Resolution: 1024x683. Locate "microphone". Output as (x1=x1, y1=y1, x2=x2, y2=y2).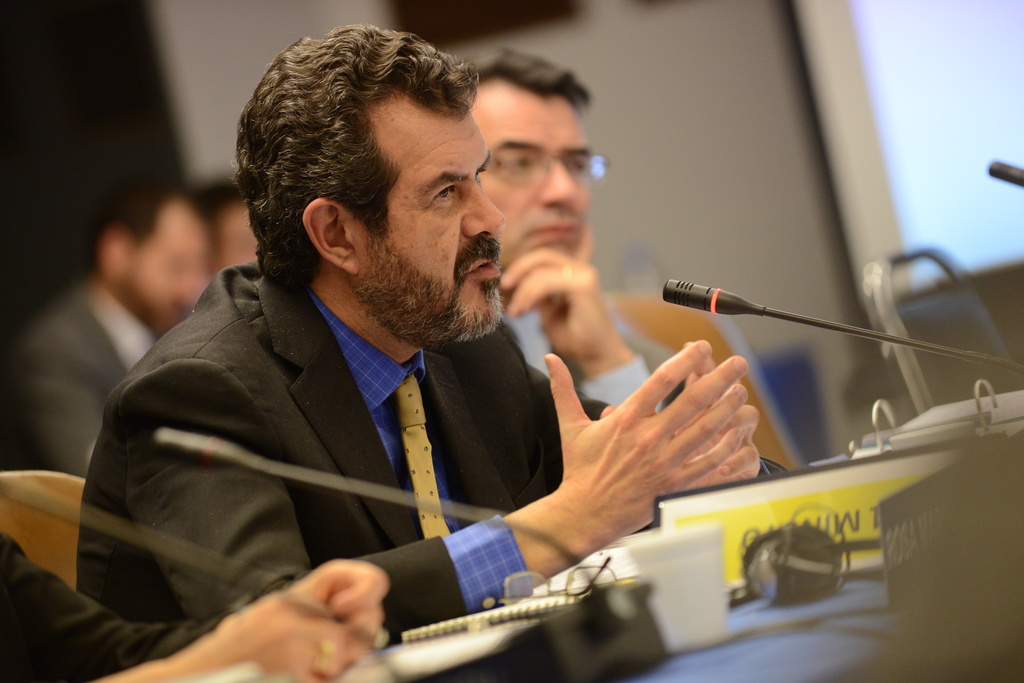
(x1=0, y1=470, x2=414, y2=682).
